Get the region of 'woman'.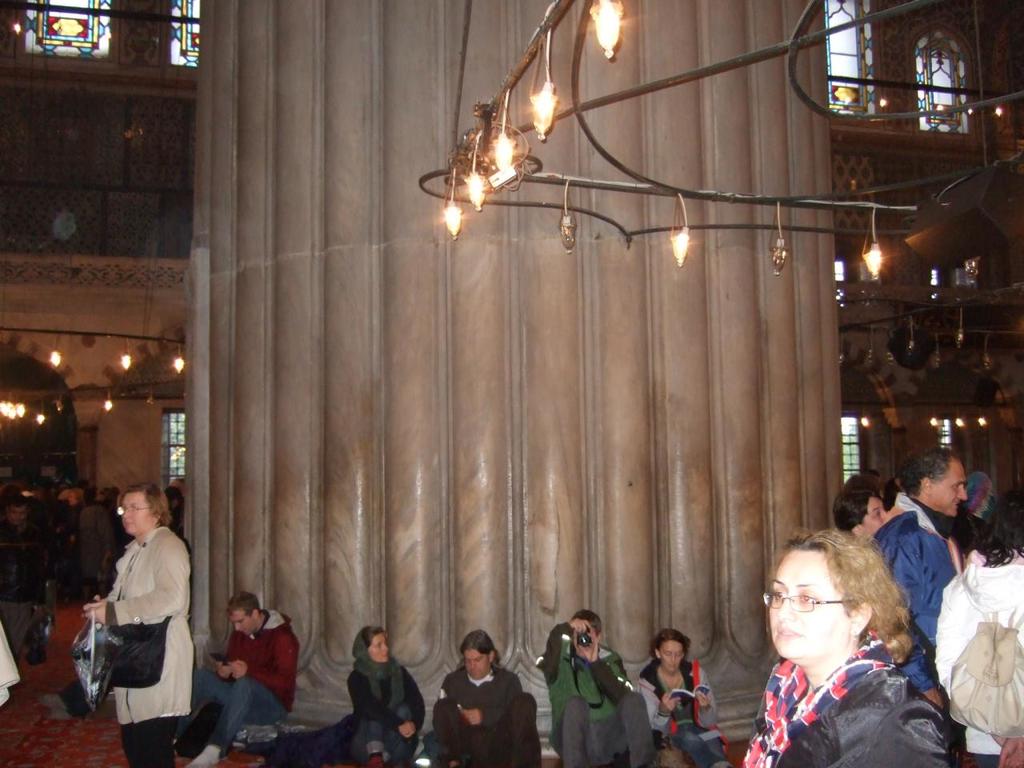
[left=930, top=487, right=1023, bottom=767].
